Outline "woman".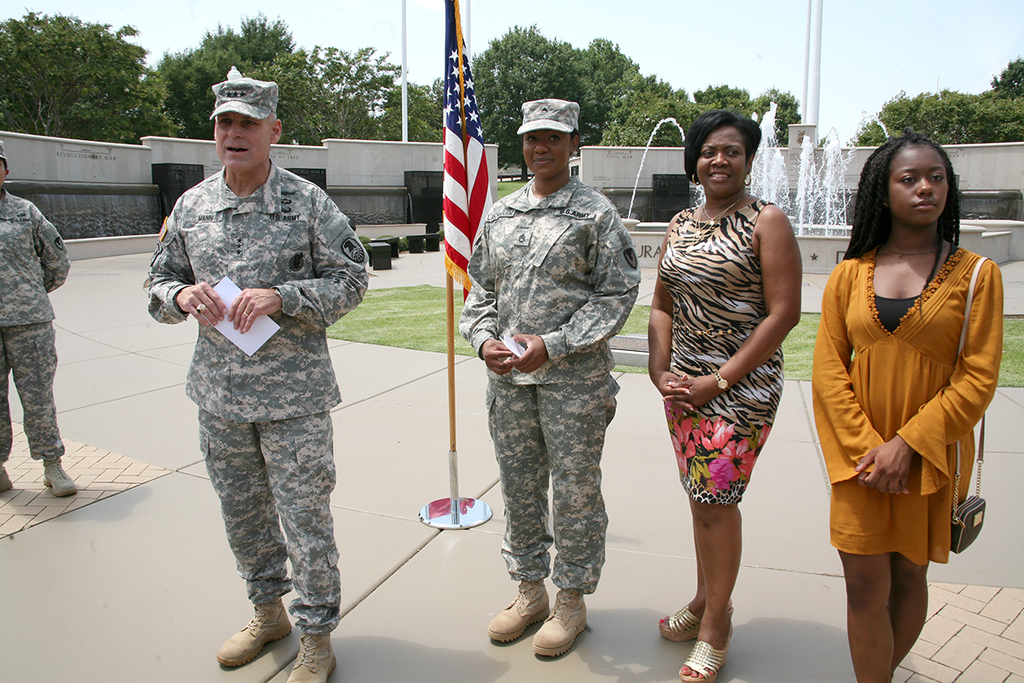
Outline: detection(805, 137, 1006, 682).
